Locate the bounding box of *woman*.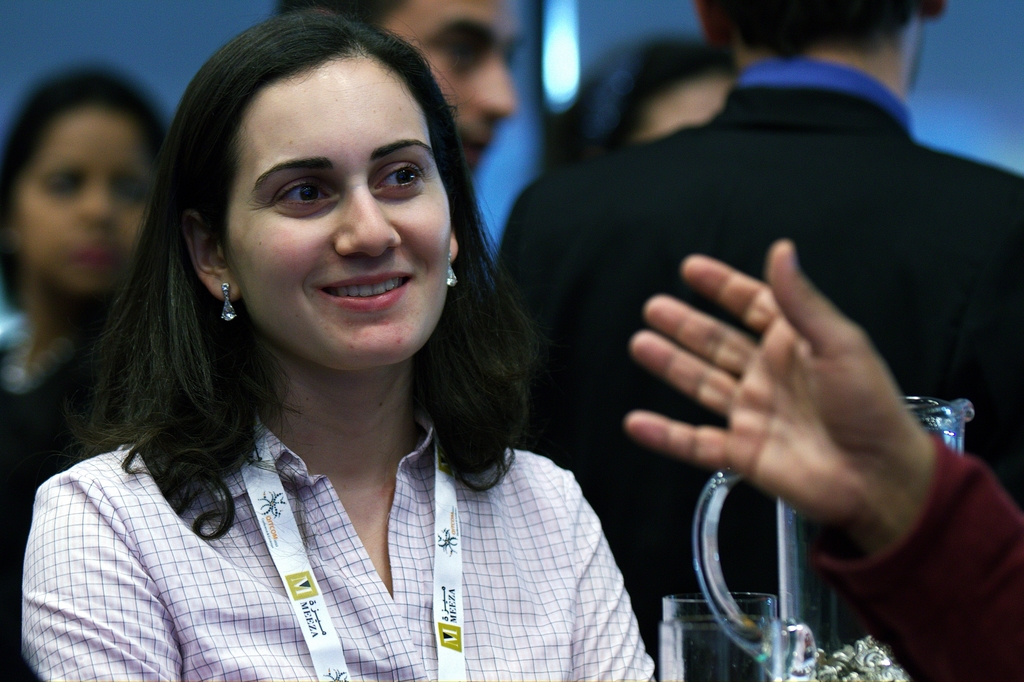
Bounding box: pyautogui.locateOnScreen(541, 39, 745, 179).
